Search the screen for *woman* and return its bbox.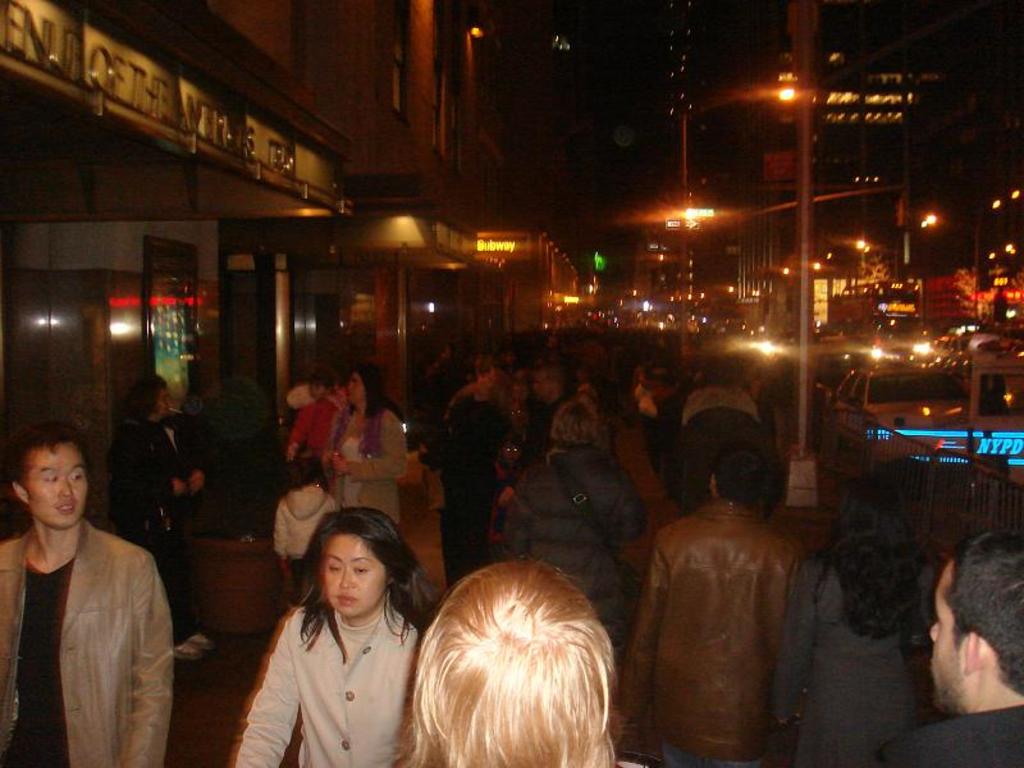
Found: [109, 365, 220, 660].
